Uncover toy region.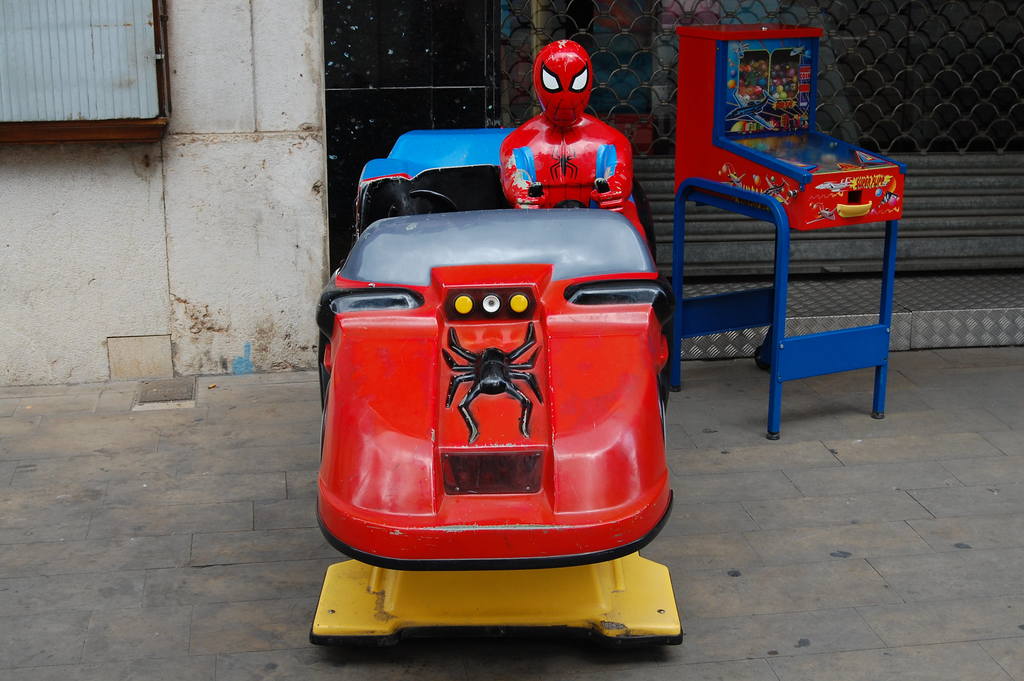
Uncovered: (493,61,650,225).
